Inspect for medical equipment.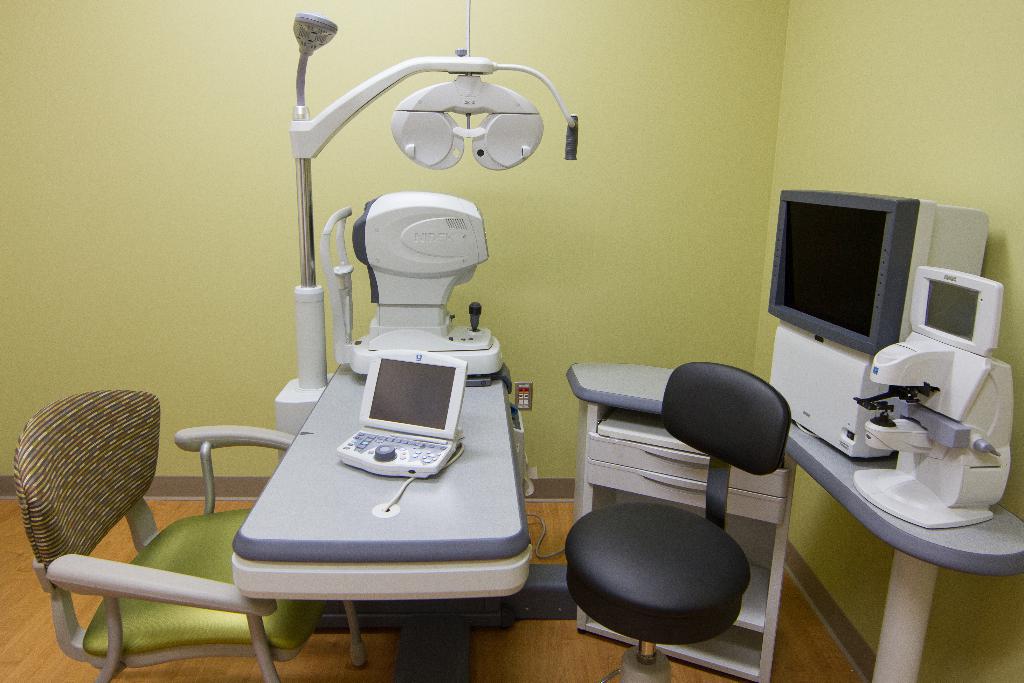
Inspection: region(273, 0, 575, 602).
